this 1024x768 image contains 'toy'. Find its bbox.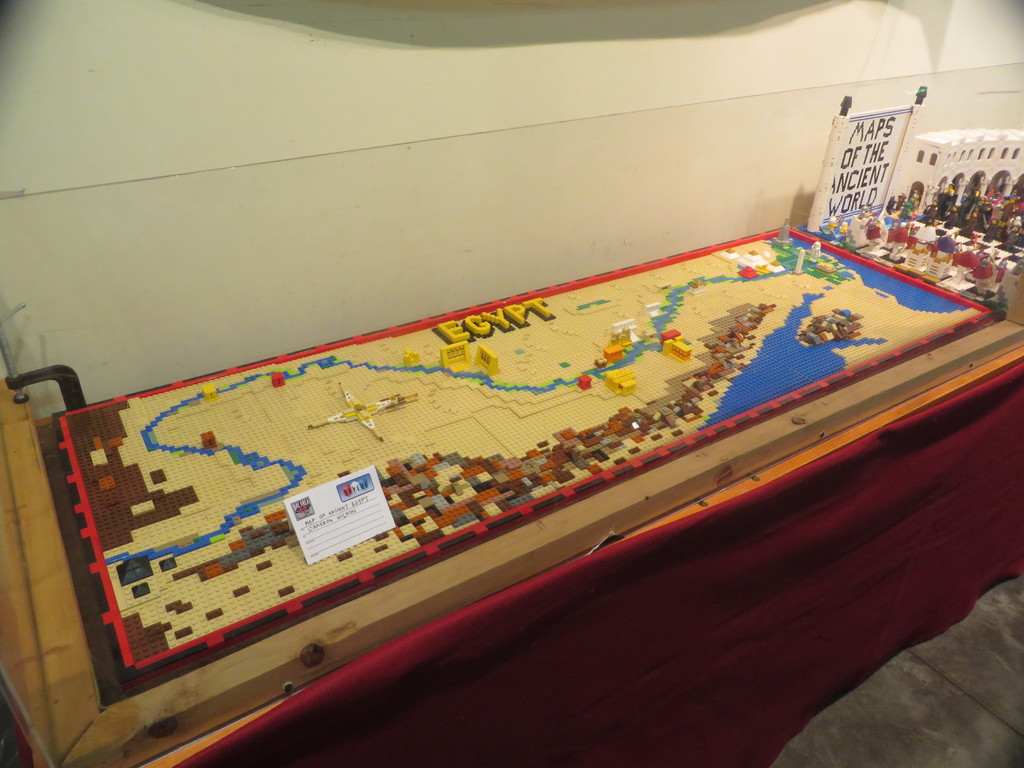
[left=49, top=221, right=997, bottom=714].
